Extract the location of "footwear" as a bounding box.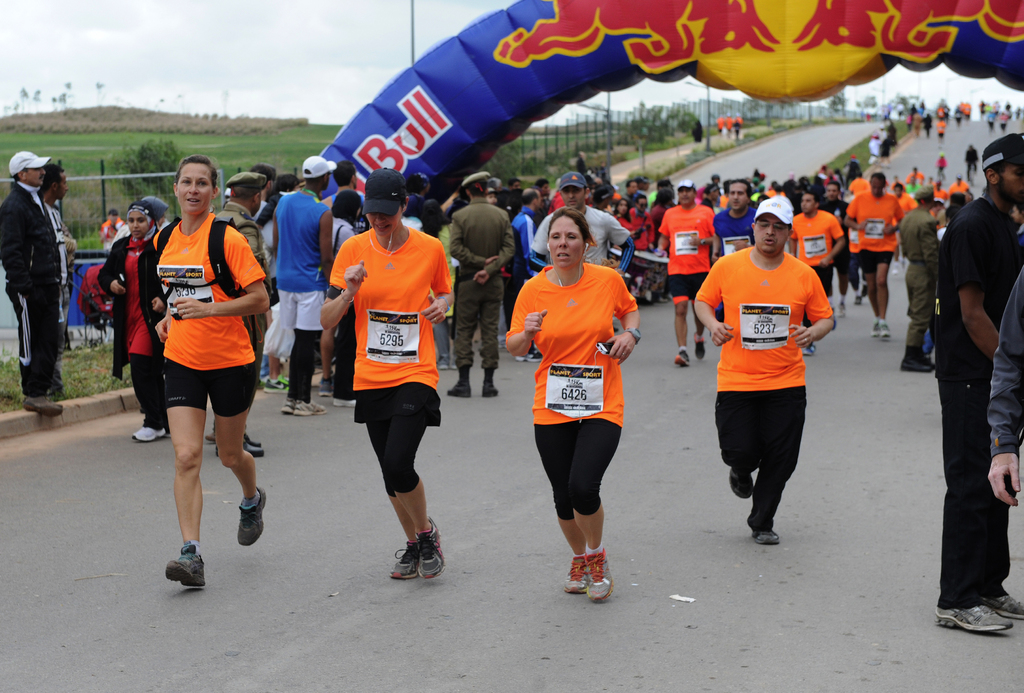
box=[852, 291, 865, 309].
